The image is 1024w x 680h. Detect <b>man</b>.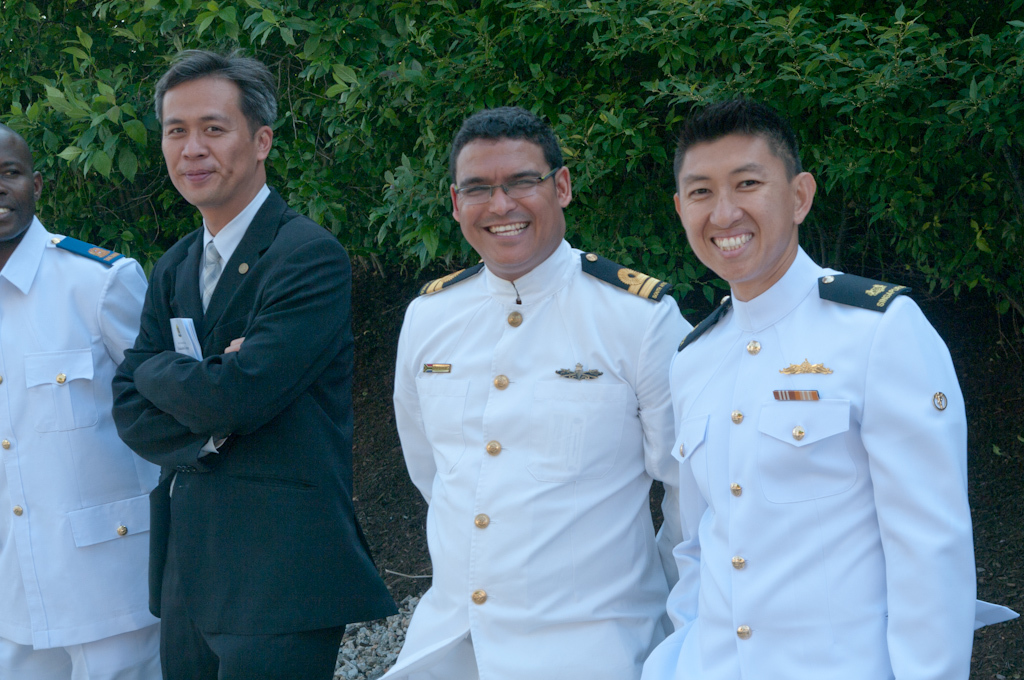
Detection: (0,129,162,679).
